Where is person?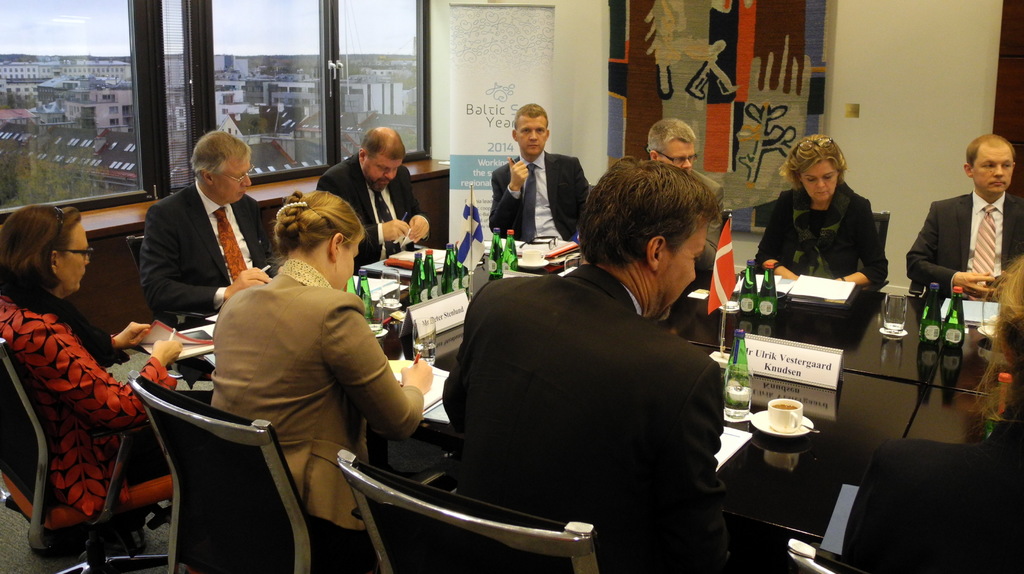
<region>444, 155, 721, 573</region>.
